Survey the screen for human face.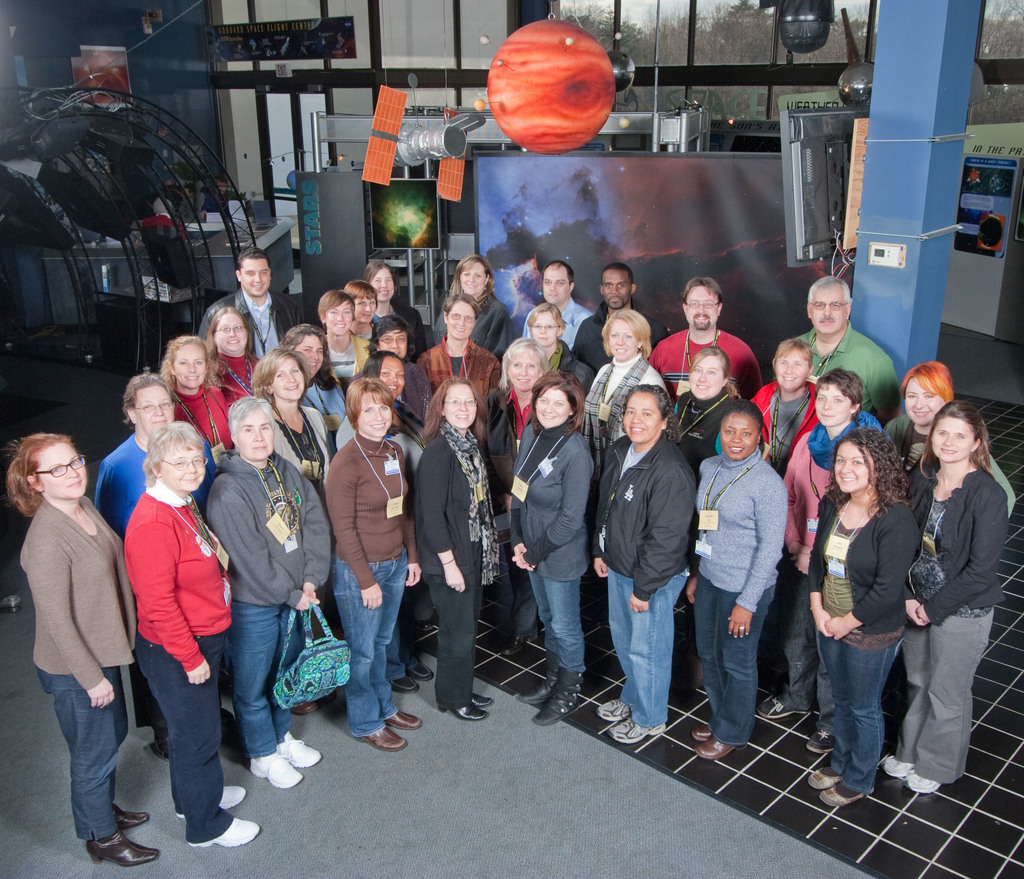
Survey found: detection(38, 443, 88, 501).
